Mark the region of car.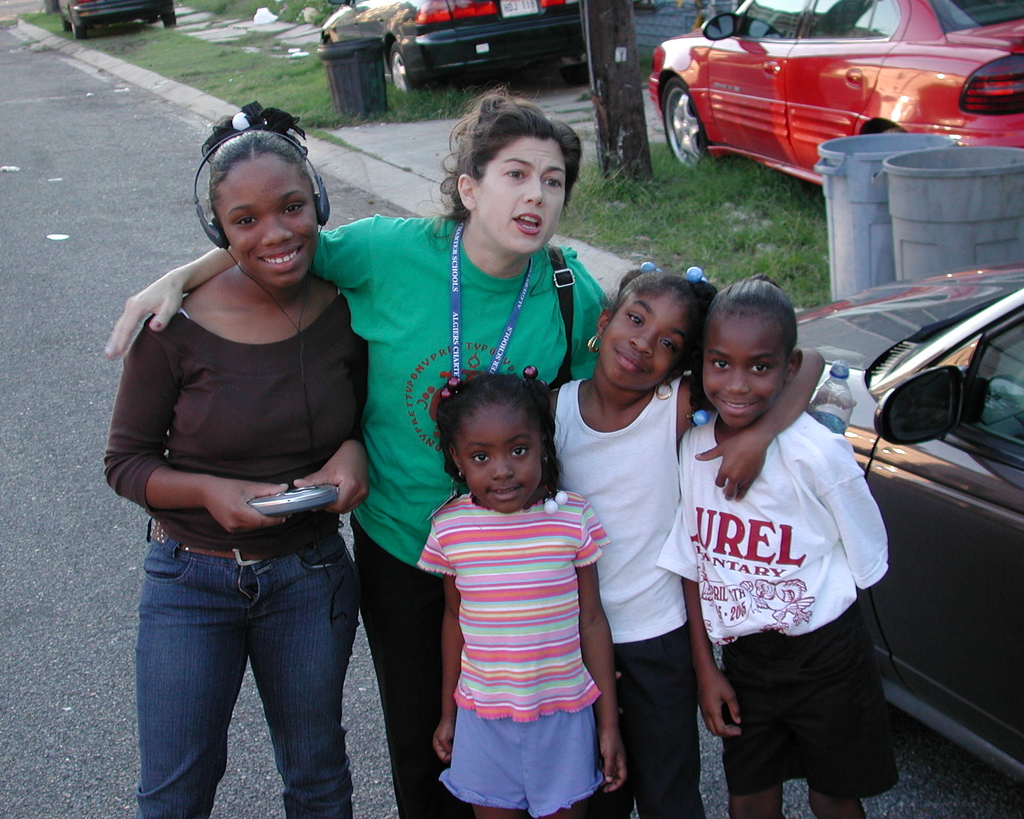
Region: (322, 0, 634, 101).
